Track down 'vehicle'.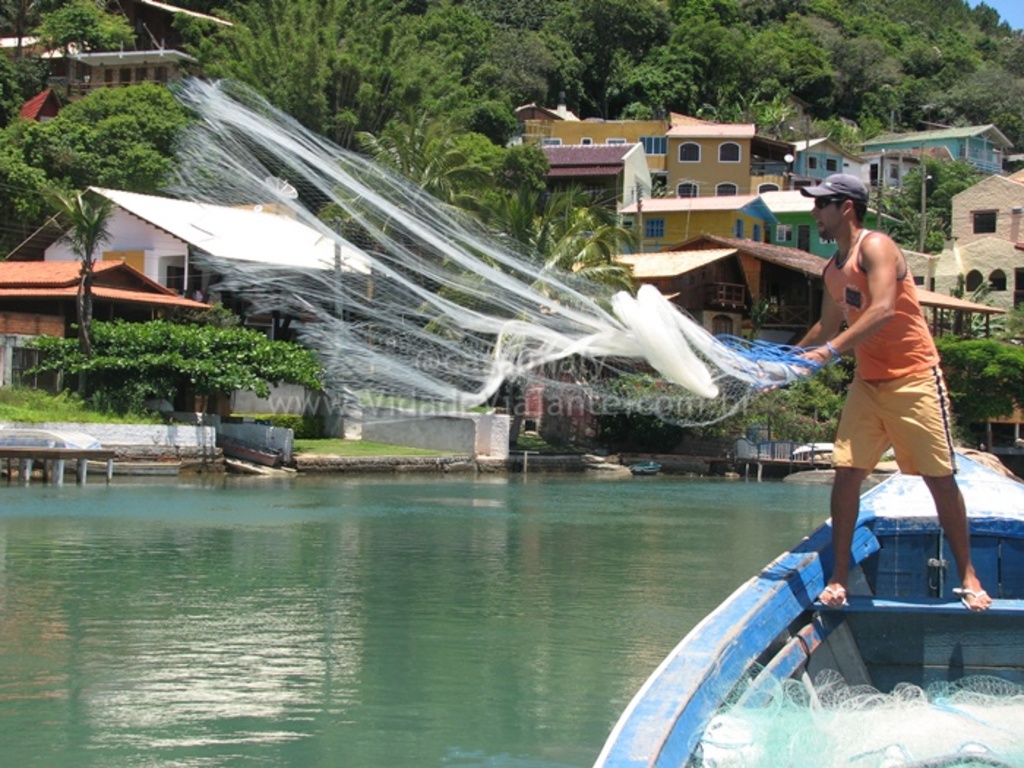
Tracked to region(604, 451, 1004, 740).
